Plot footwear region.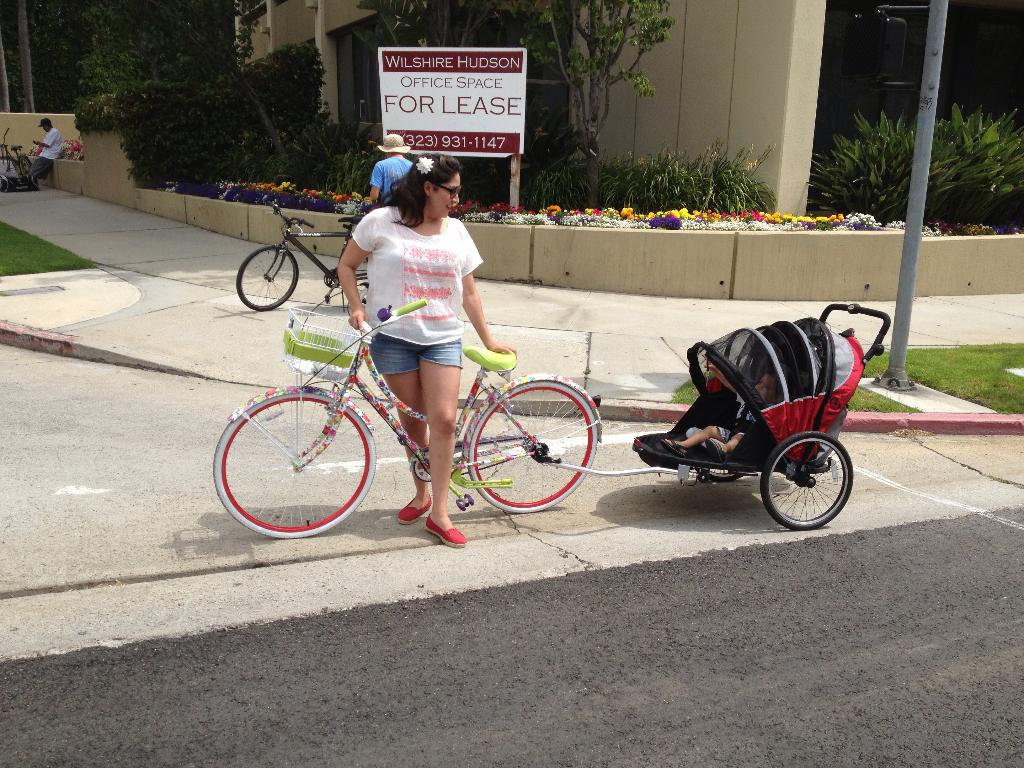
Plotted at rect(397, 490, 435, 524).
